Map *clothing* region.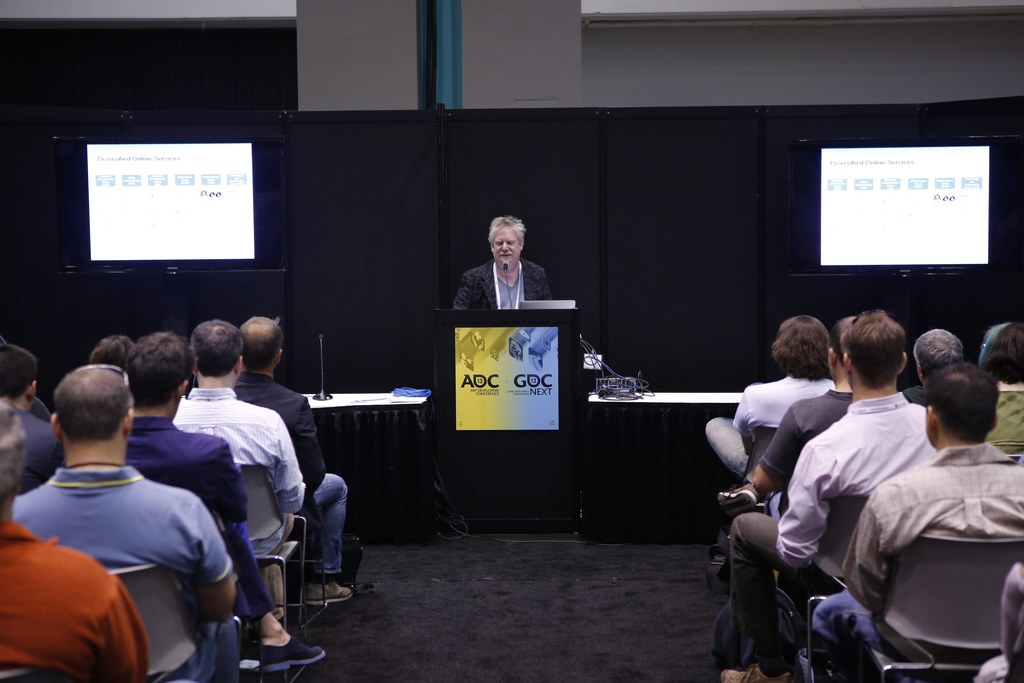
Mapped to <region>127, 416, 274, 626</region>.
